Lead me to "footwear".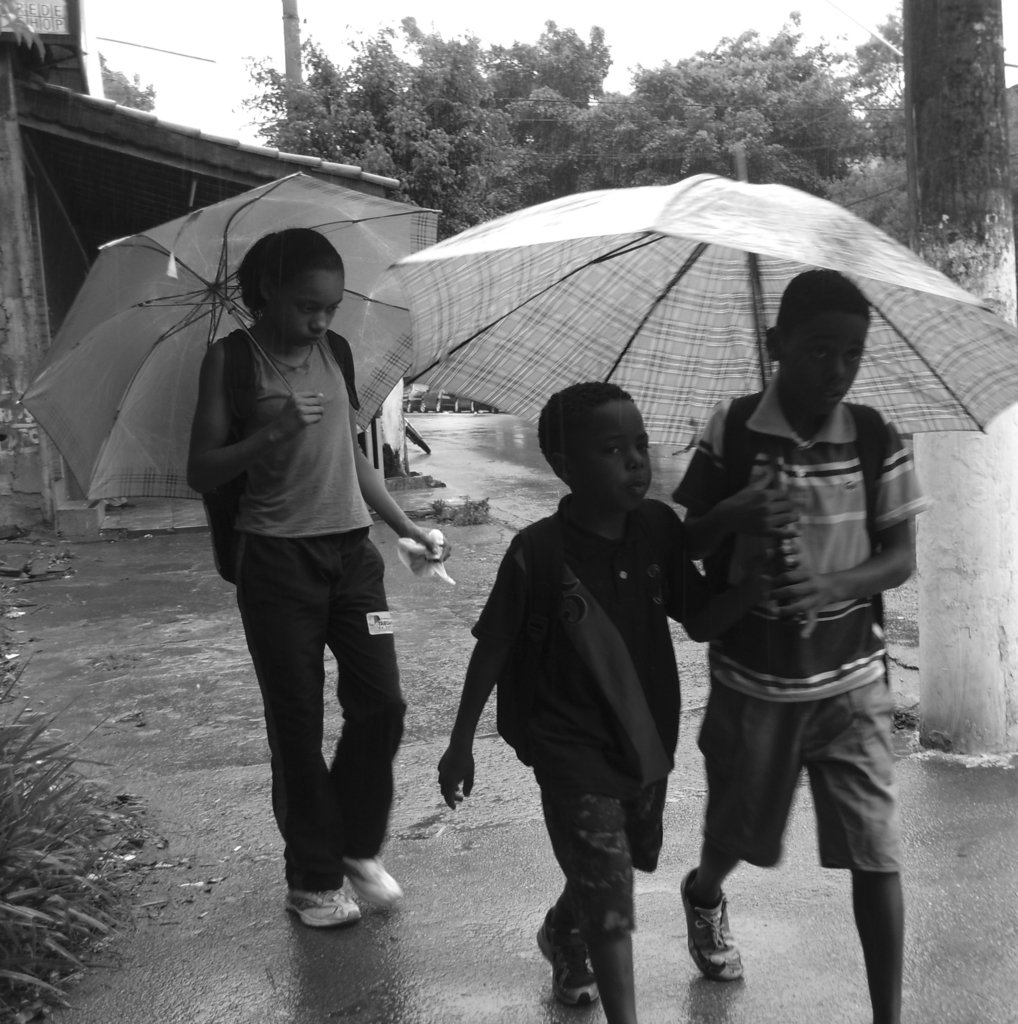
Lead to x1=535, y1=914, x2=604, y2=1011.
